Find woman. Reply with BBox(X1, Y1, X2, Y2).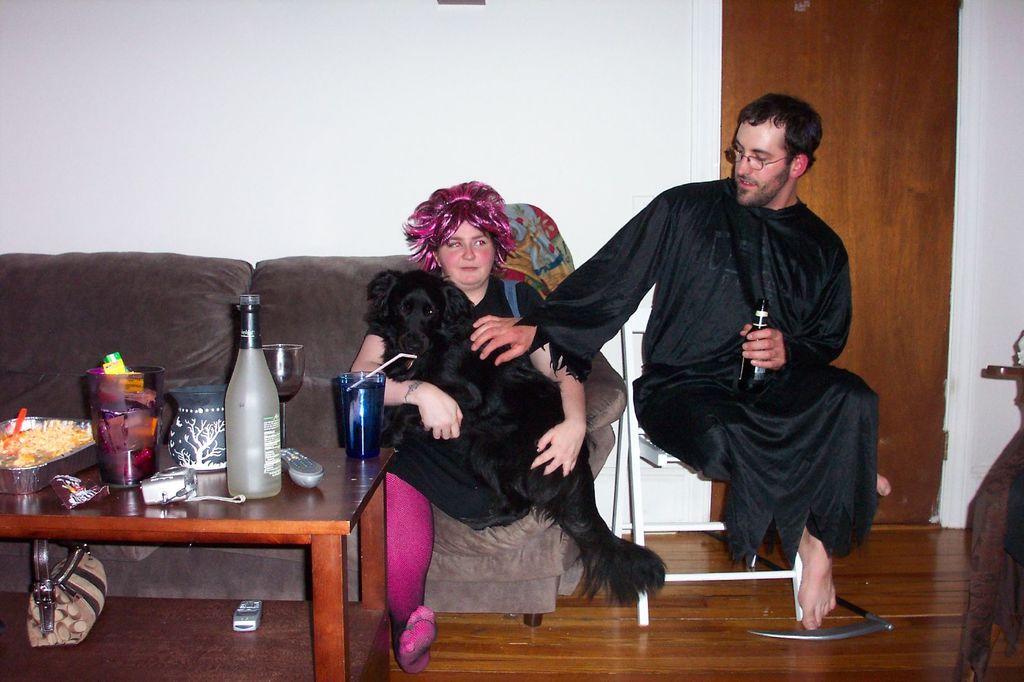
BBox(377, 160, 570, 654).
